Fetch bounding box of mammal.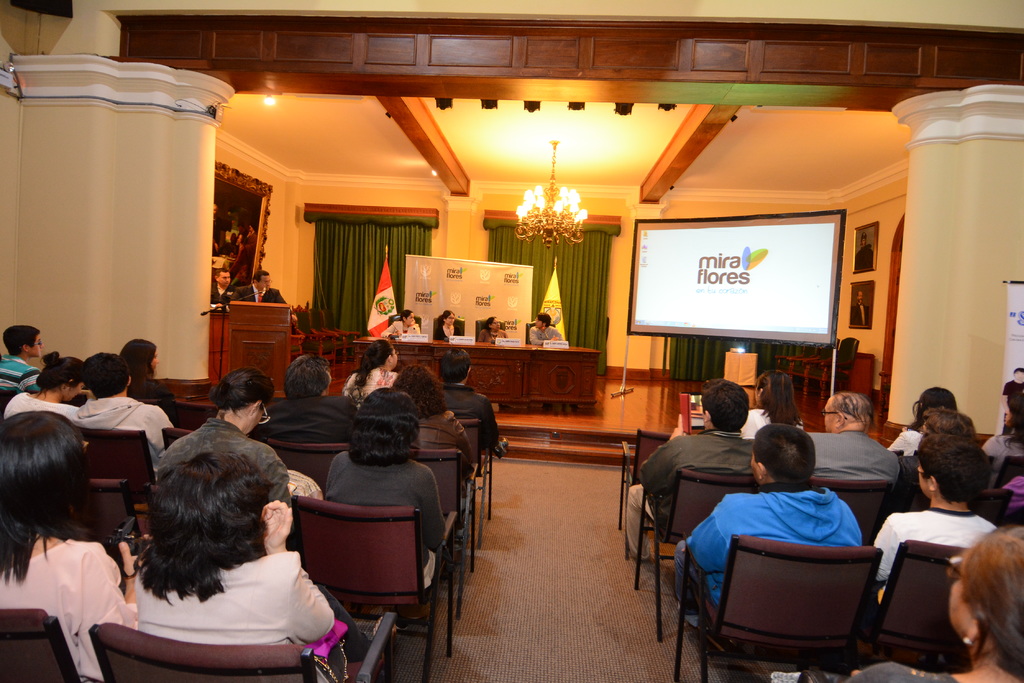
Bbox: (left=886, top=383, right=955, bottom=456).
